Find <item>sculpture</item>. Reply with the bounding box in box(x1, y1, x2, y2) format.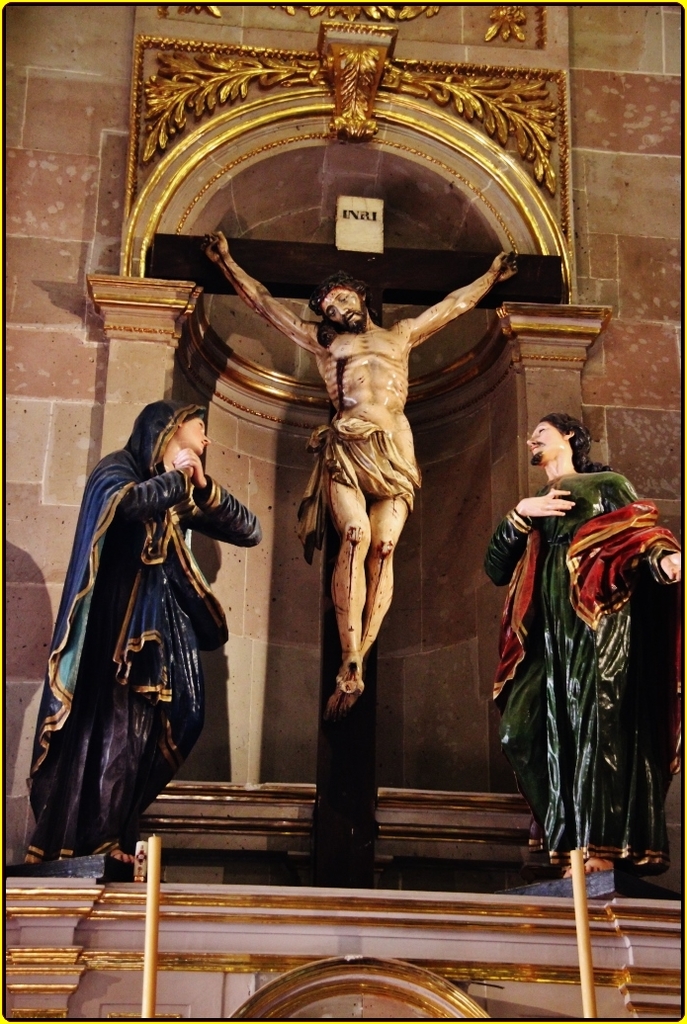
box(182, 215, 554, 710).
